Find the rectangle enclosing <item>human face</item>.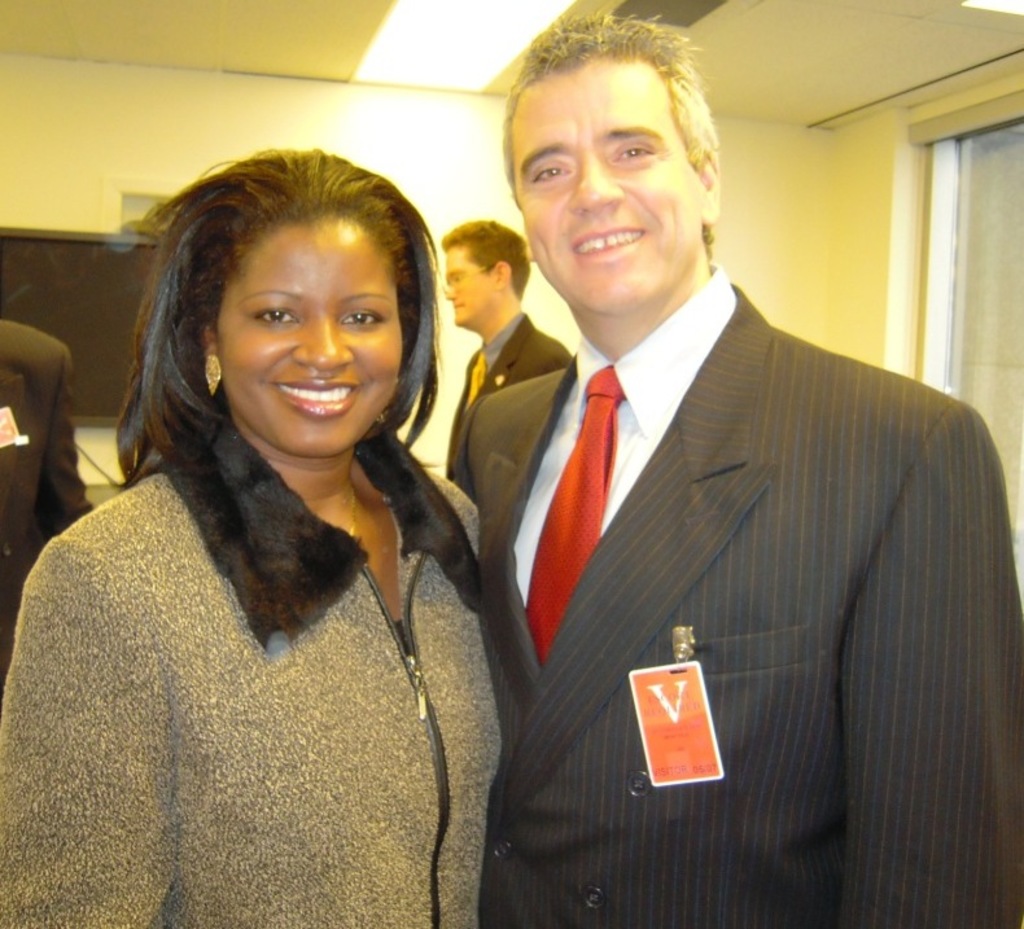
region(518, 32, 705, 315).
